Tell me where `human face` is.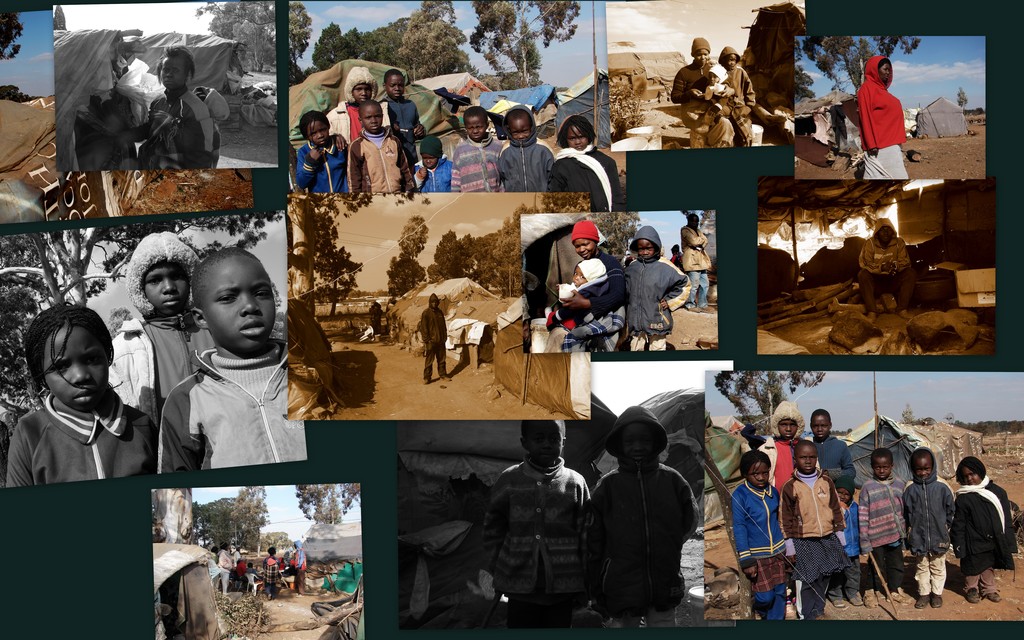
`human face` is at l=911, t=456, r=935, b=477.
